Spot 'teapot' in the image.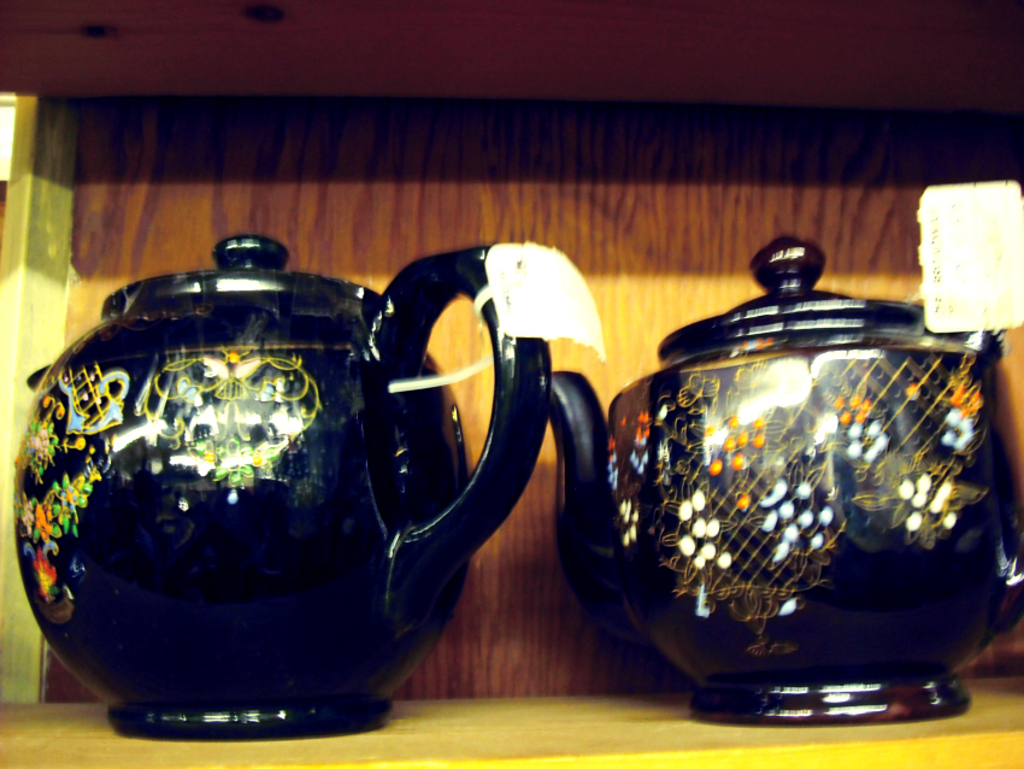
'teapot' found at rect(11, 231, 553, 741).
